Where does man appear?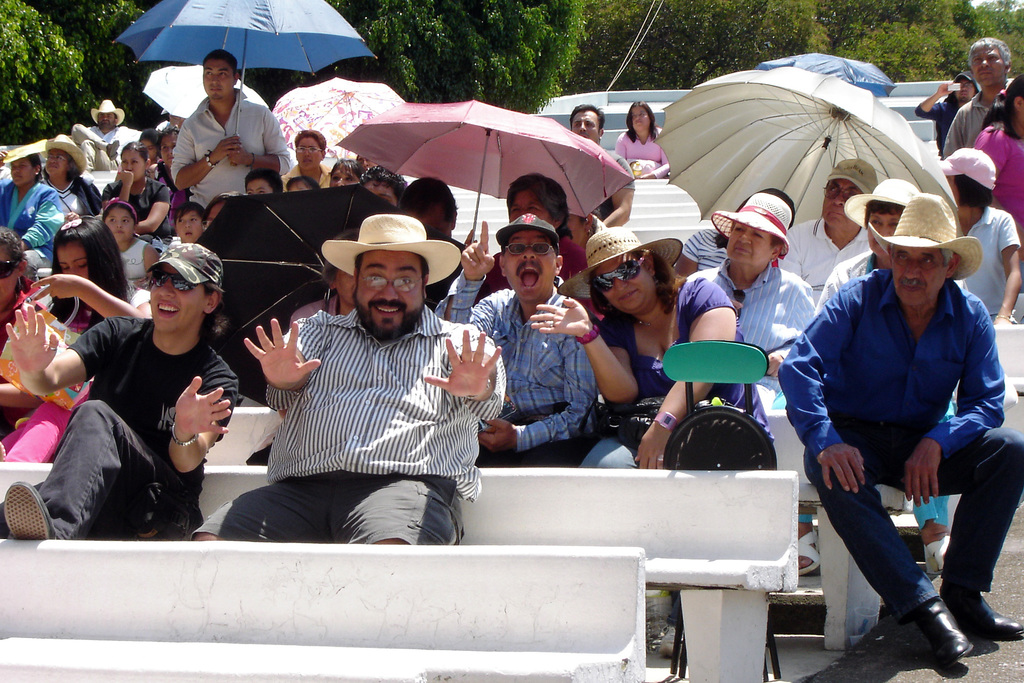
Appears at BBox(686, 180, 824, 428).
